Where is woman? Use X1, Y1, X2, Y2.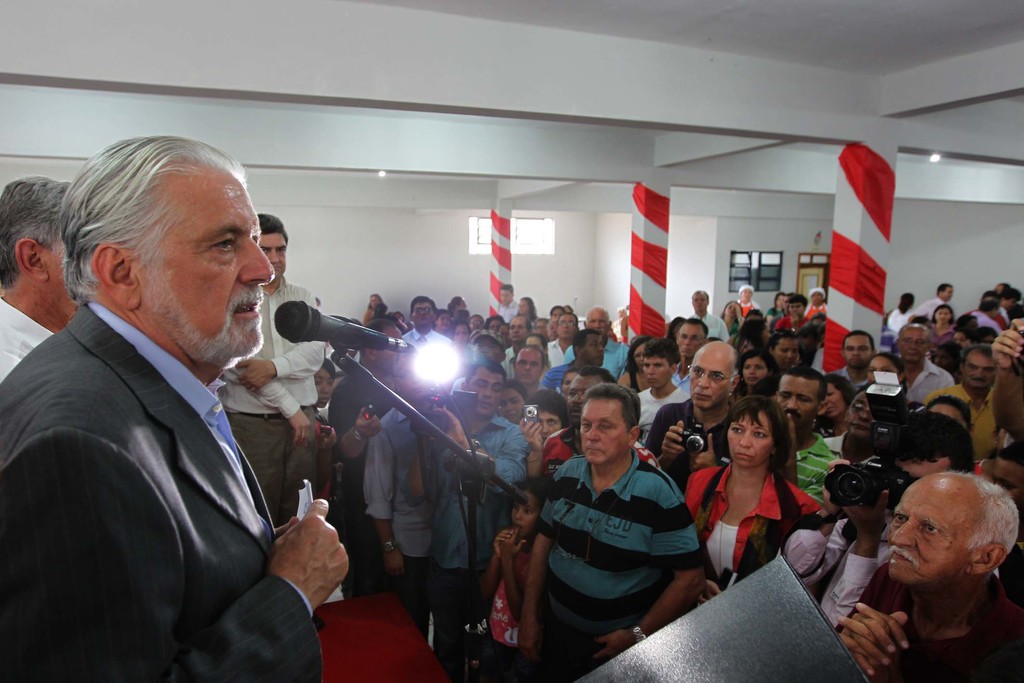
491, 378, 526, 426.
